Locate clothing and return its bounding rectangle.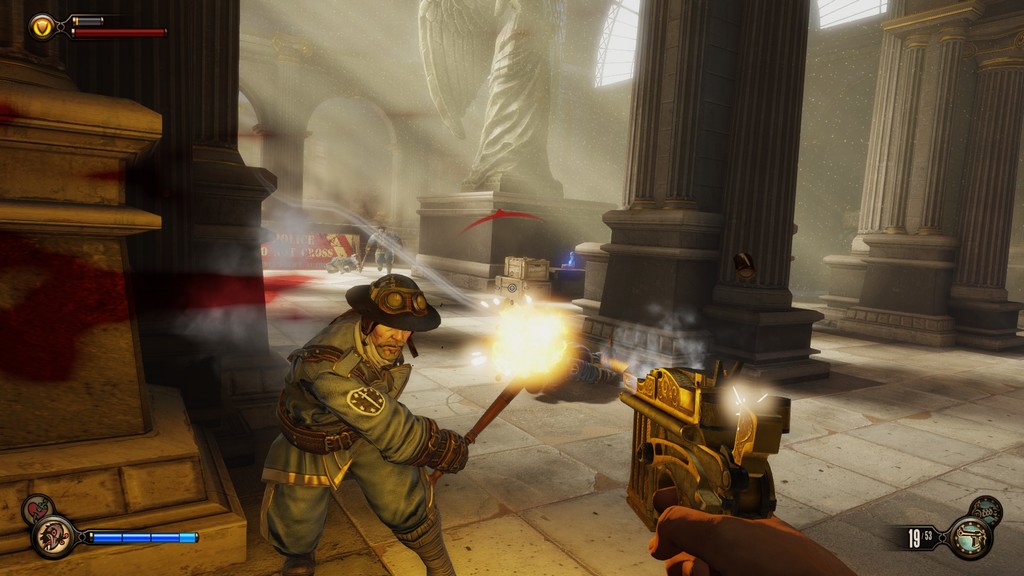
{"x1": 257, "y1": 281, "x2": 478, "y2": 549}.
